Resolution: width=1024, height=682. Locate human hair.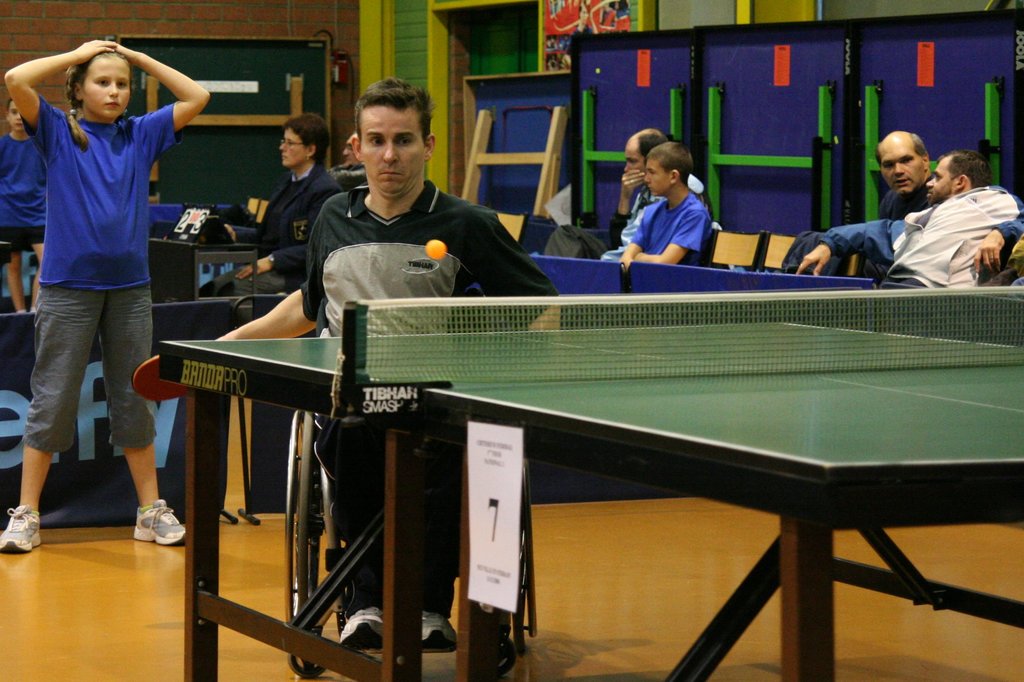
BBox(63, 46, 131, 111).
